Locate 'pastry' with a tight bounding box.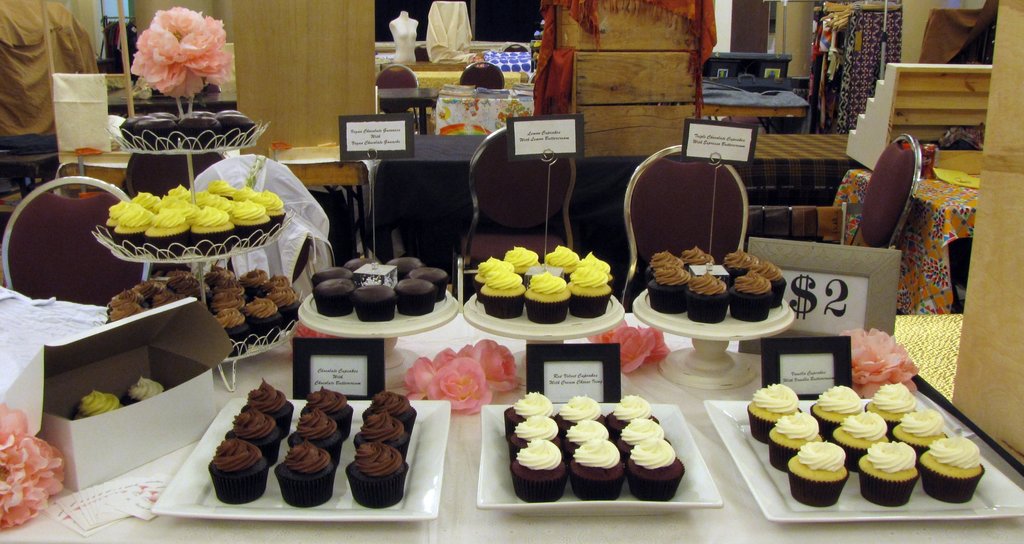
crop(320, 278, 363, 316).
